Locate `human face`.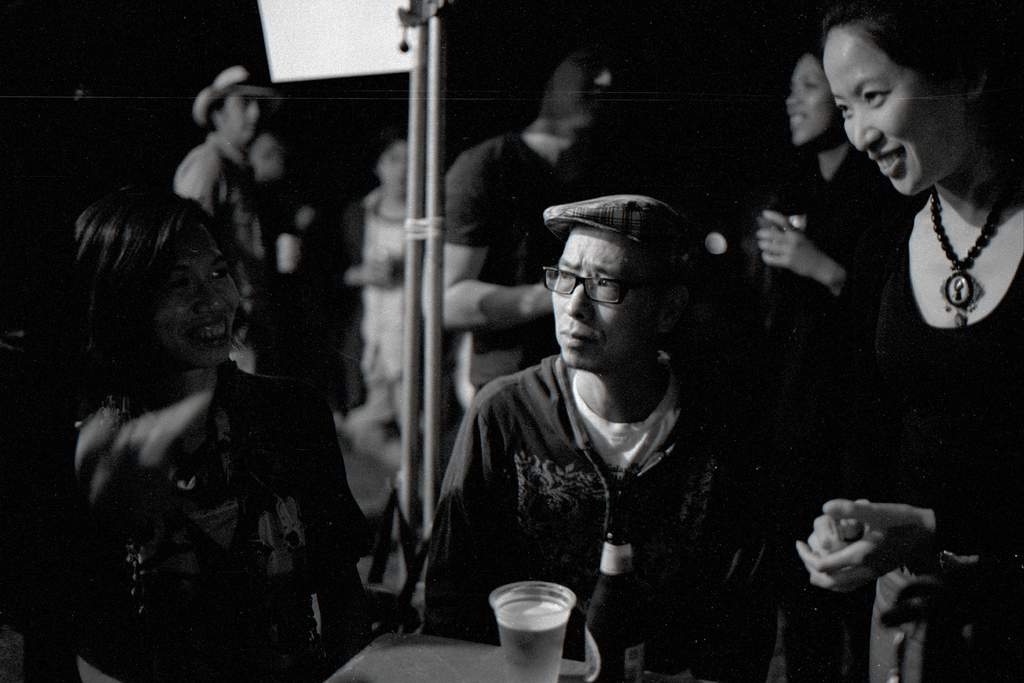
Bounding box: detection(380, 145, 410, 196).
